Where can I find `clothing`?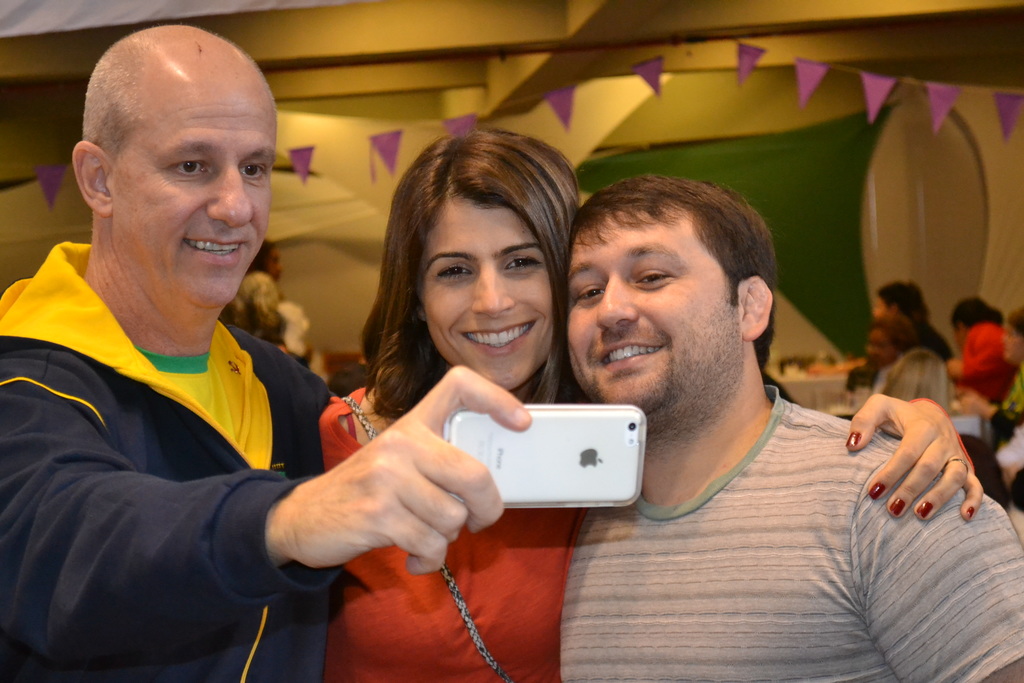
You can find it at locate(552, 377, 1023, 682).
